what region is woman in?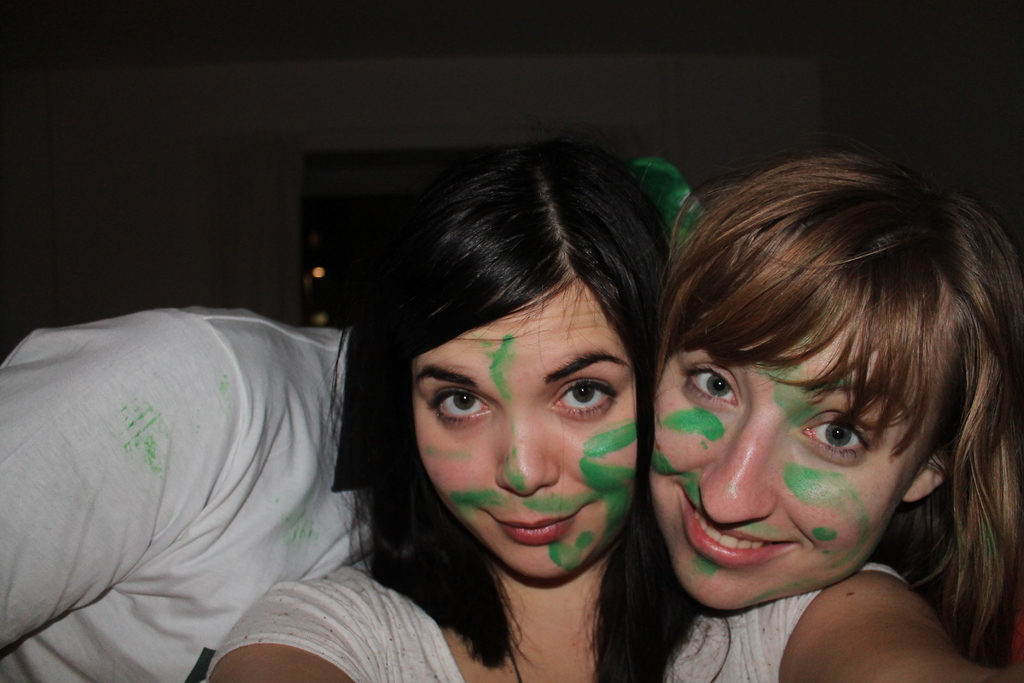
206, 136, 723, 682.
